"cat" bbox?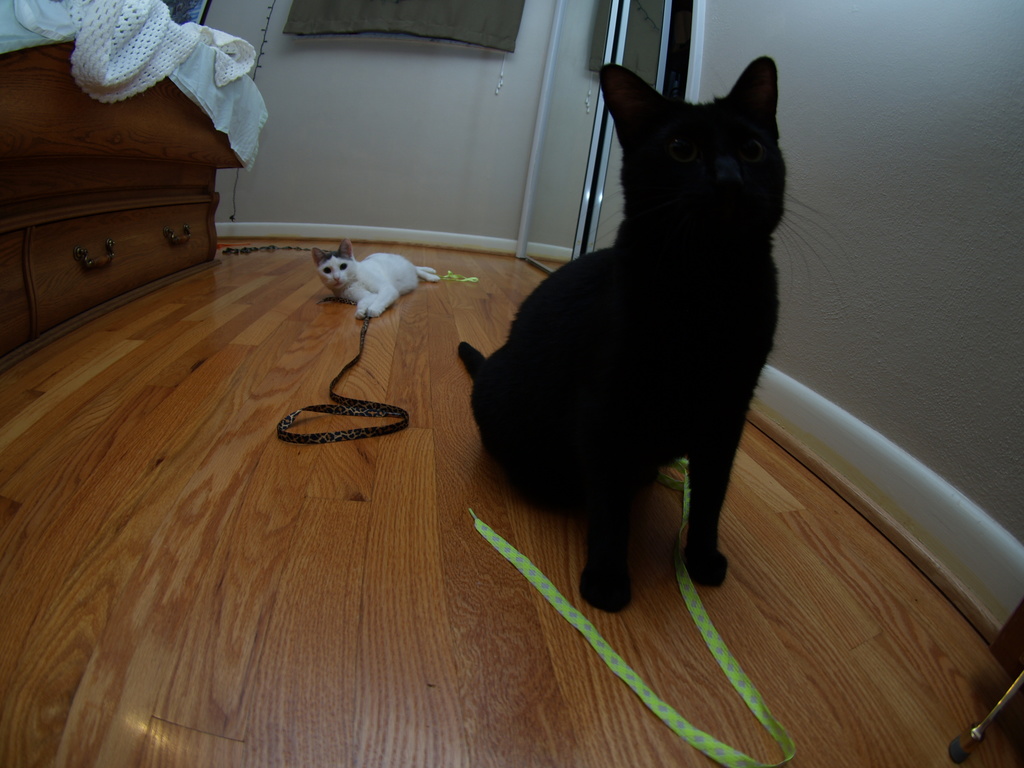
308:239:440:318
